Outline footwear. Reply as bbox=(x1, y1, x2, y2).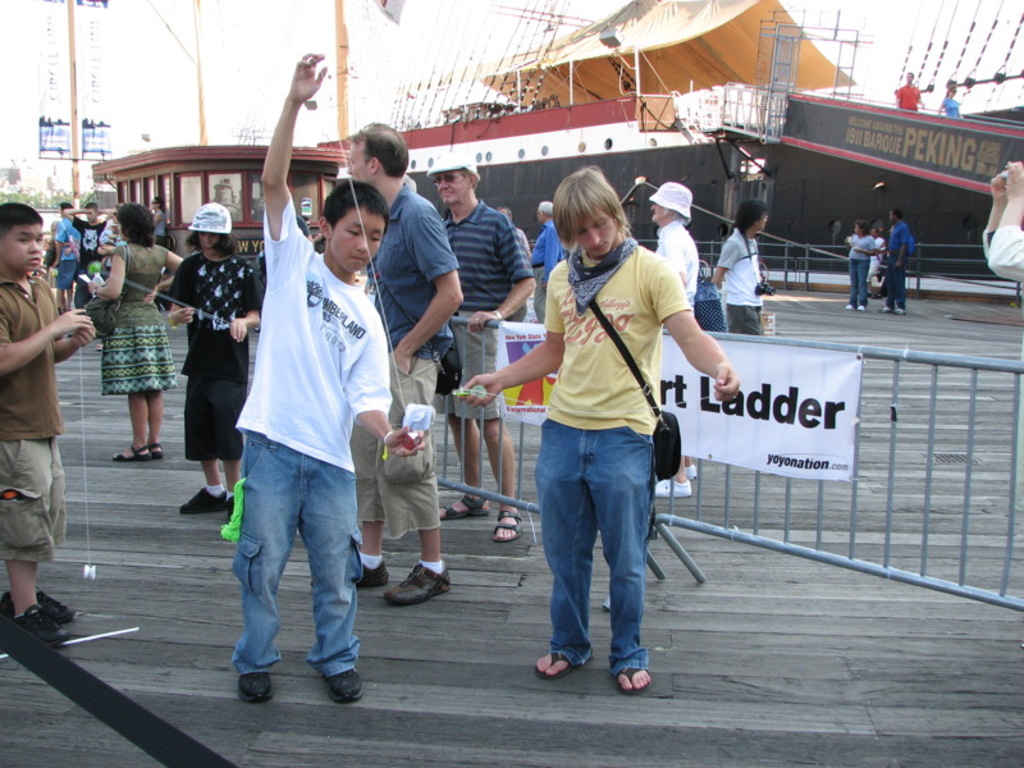
bbox=(595, 637, 664, 705).
